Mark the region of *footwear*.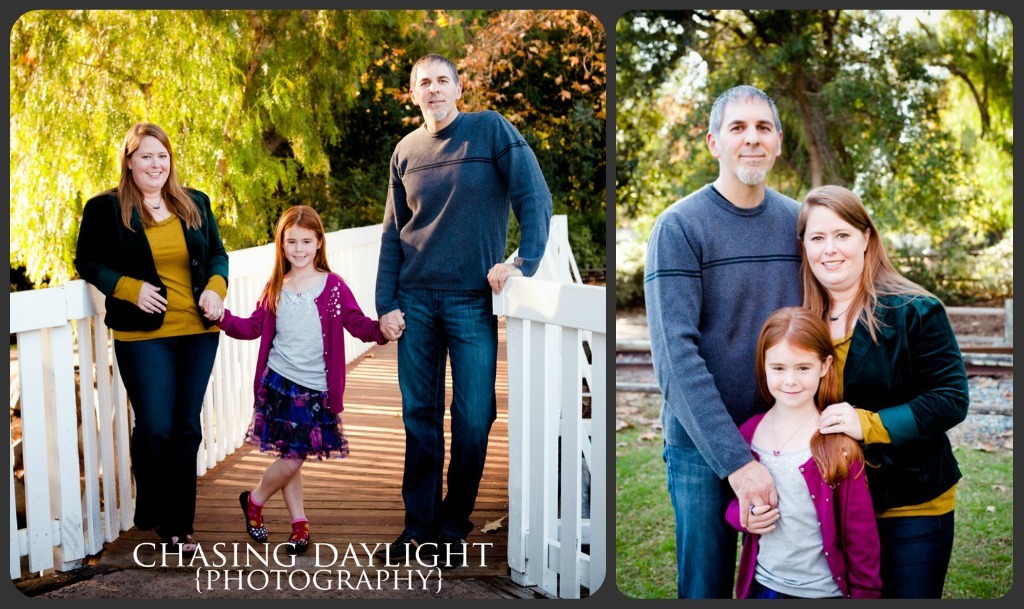
Region: BBox(287, 515, 313, 554).
